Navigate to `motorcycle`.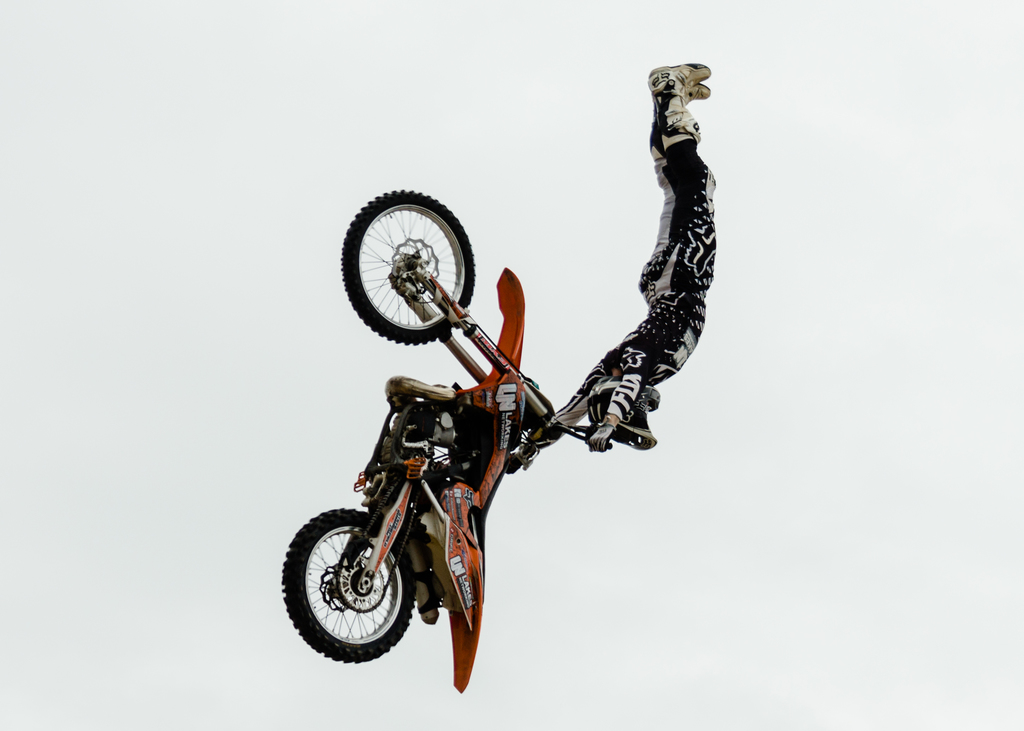
Navigation target: [290, 329, 610, 699].
